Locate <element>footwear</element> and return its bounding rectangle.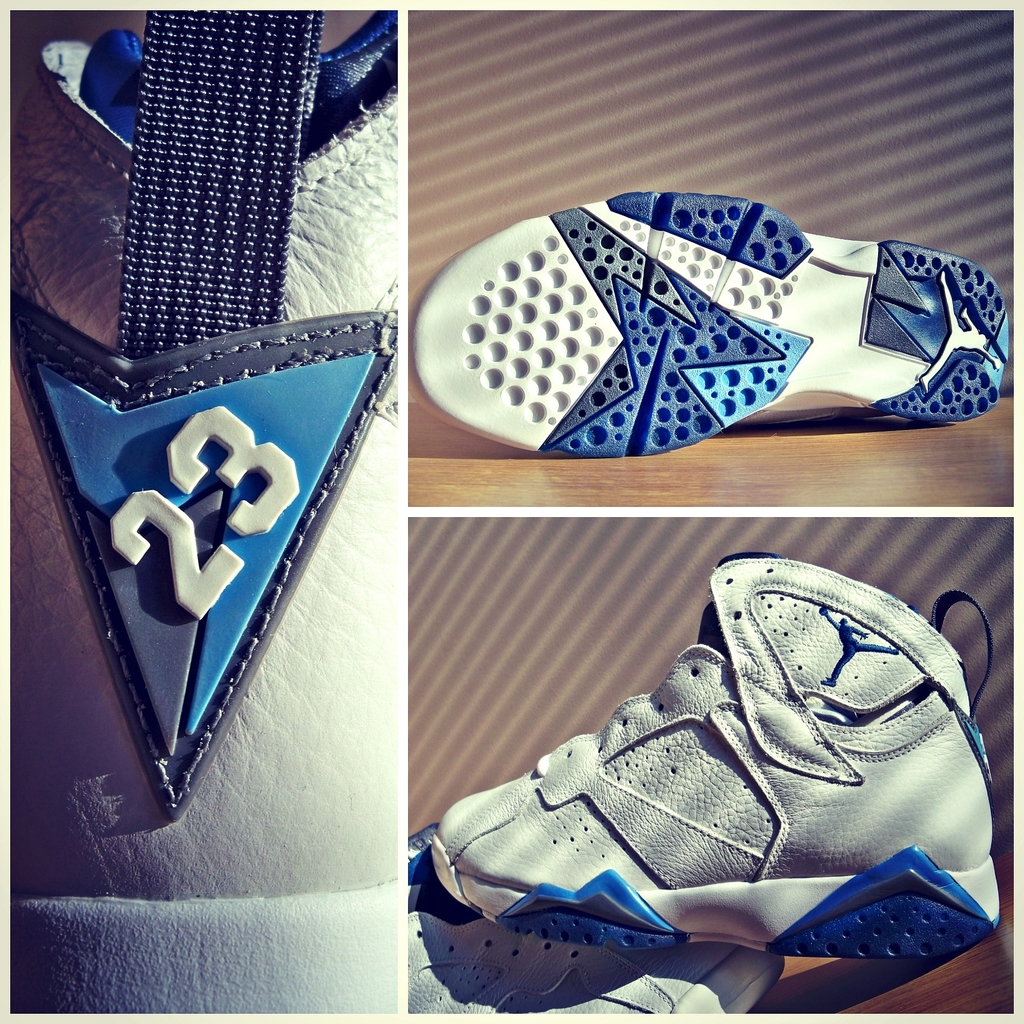
410, 189, 1012, 455.
